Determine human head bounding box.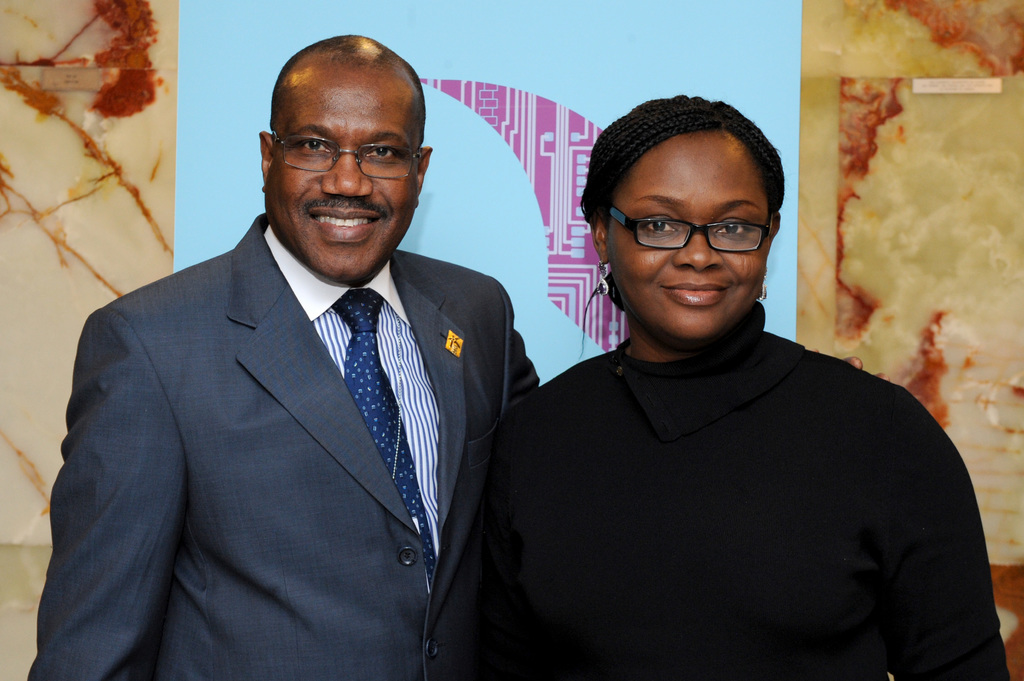
Determined: 588/93/780/339.
